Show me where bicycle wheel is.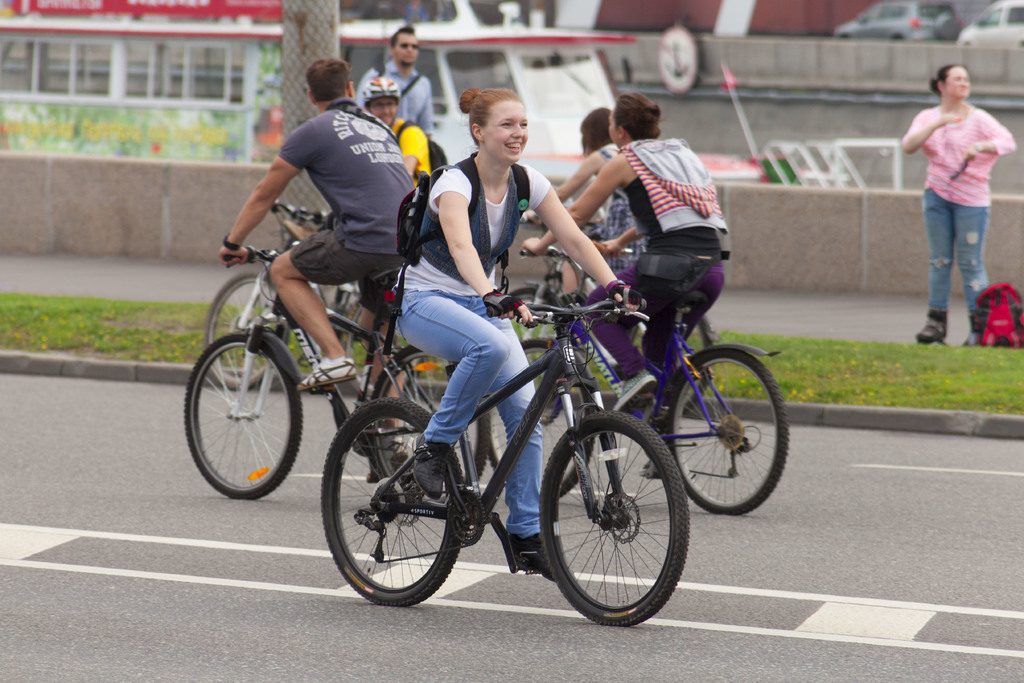
bicycle wheel is at pyautogui.locateOnScreen(660, 342, 792, 520).
